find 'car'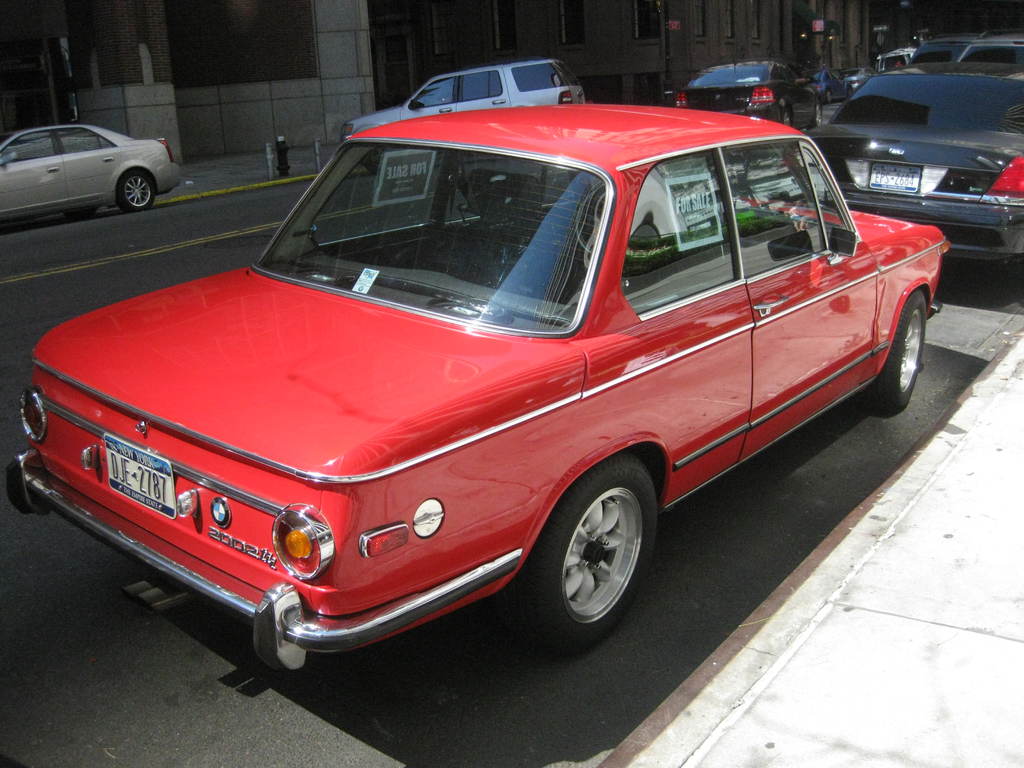
box=[806, 58, 1023, 282]
